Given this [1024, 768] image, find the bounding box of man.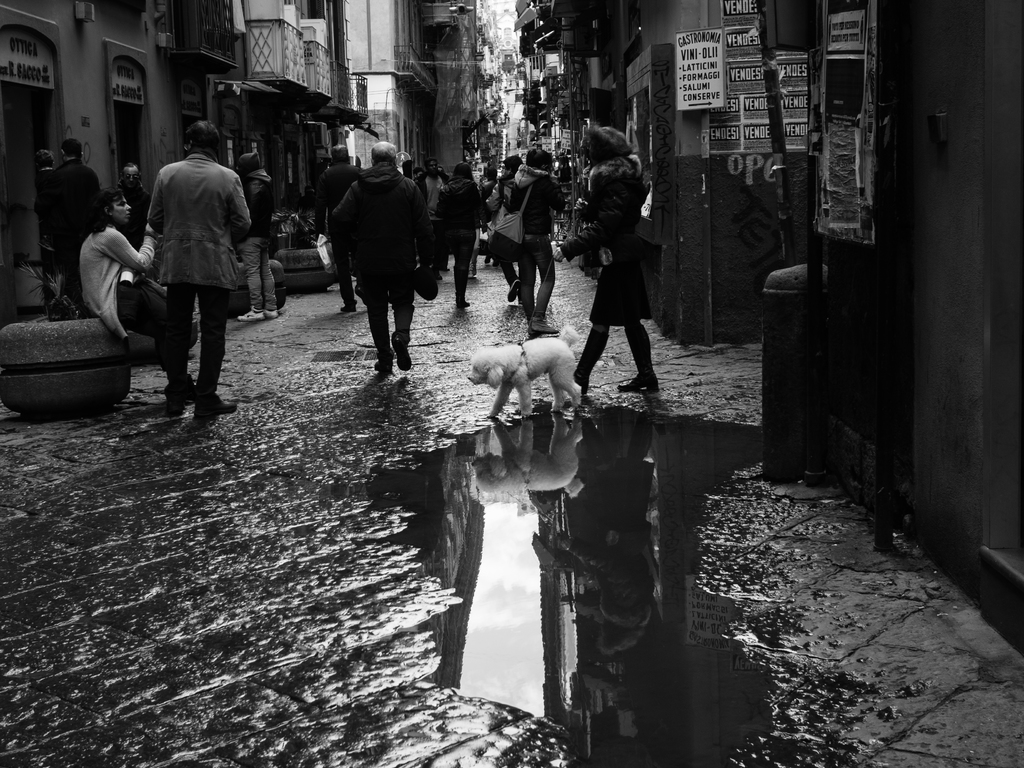
x1=313 y1=139 x2=375 y2=307.
